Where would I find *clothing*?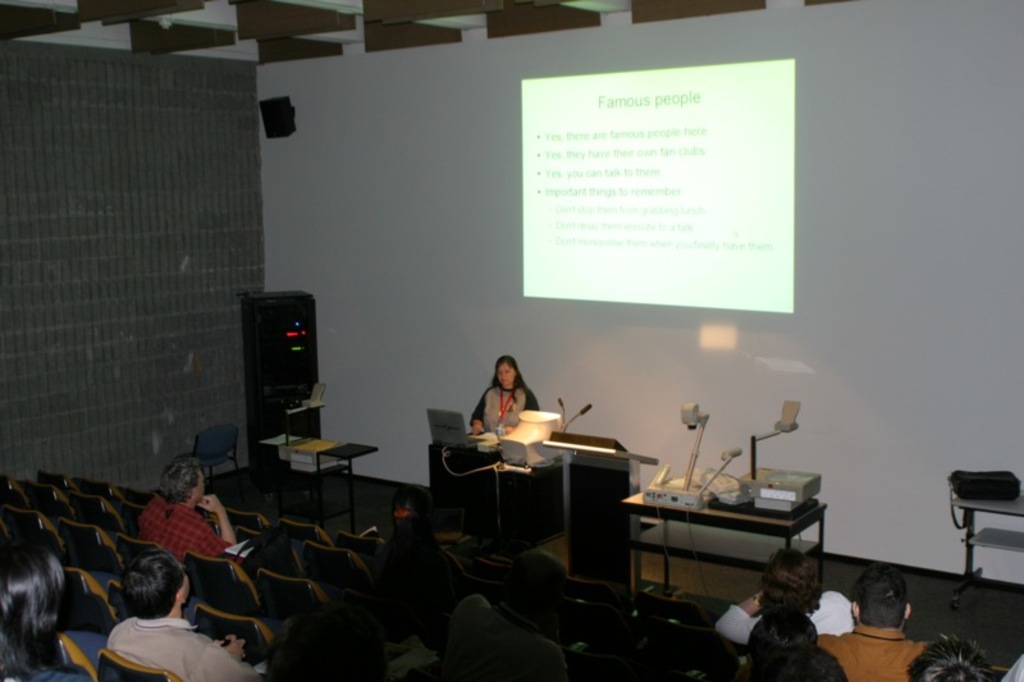
At [x1=467, y1=380, x2=538, y2=439].
